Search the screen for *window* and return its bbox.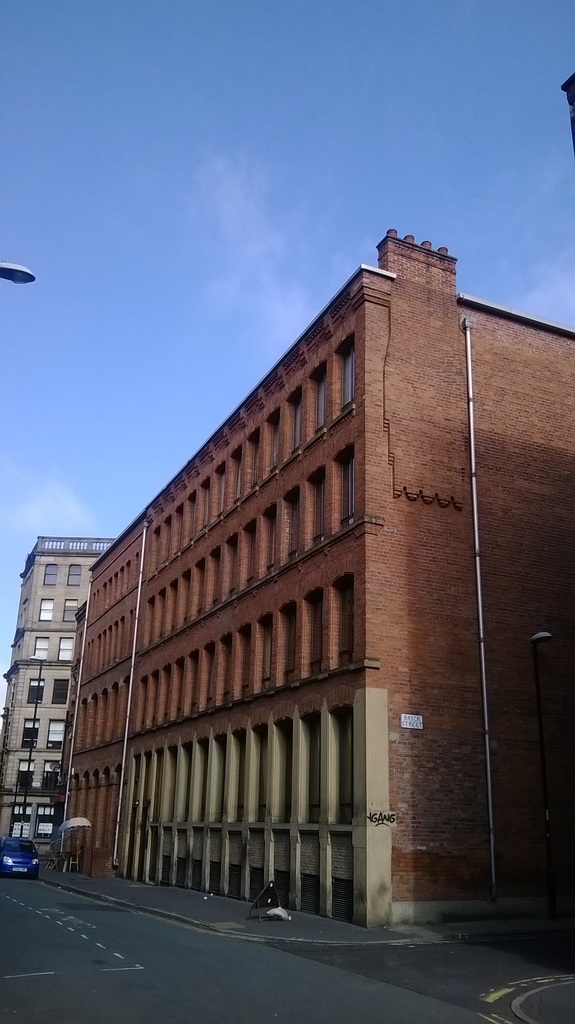
Found: bbox=[27, 676, 44, 707].
